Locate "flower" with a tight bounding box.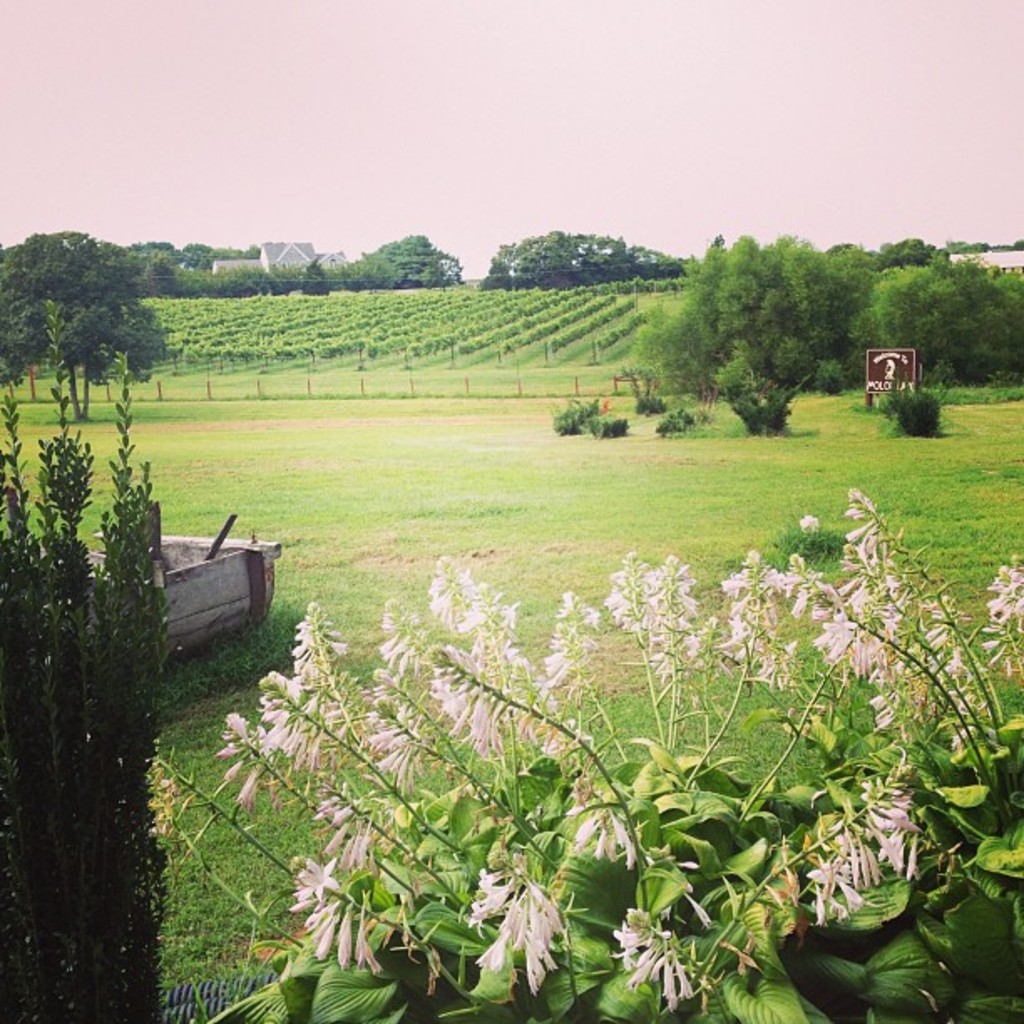
495 674 589 778.
